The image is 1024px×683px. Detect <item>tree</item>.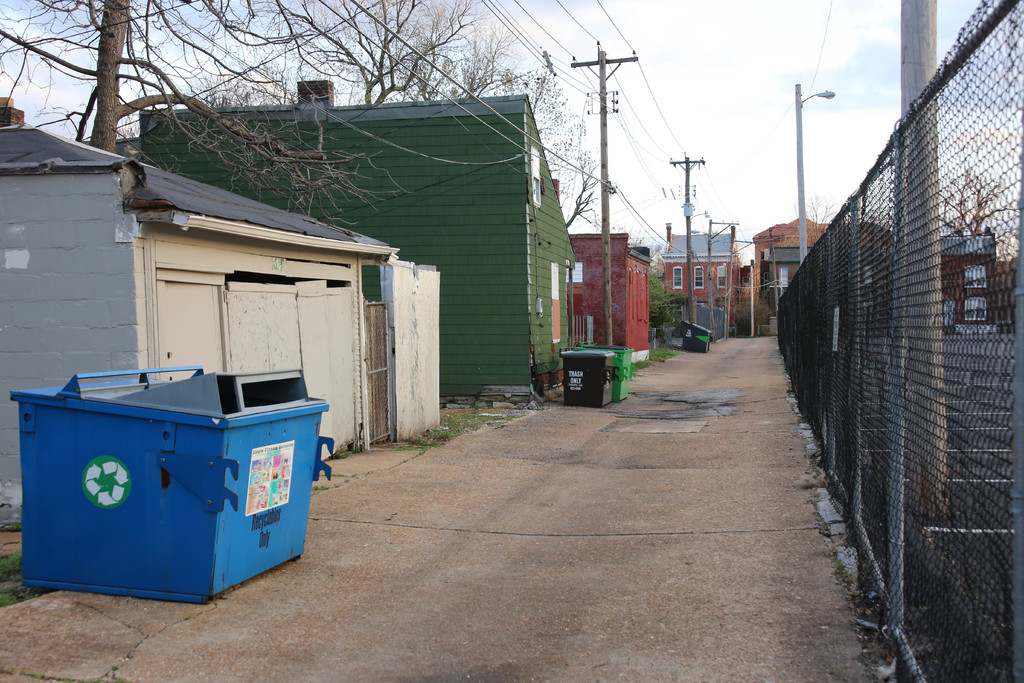
Detection: Rect(917, 170, 1023, 247).
